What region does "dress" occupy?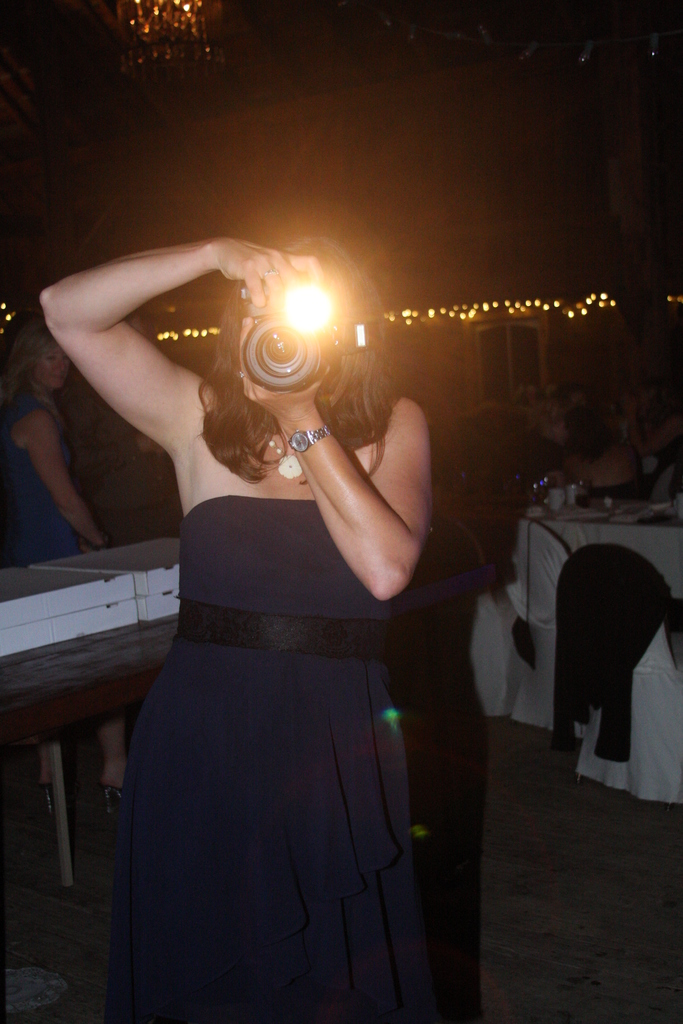
crop(75, 531, 460, 1000).
